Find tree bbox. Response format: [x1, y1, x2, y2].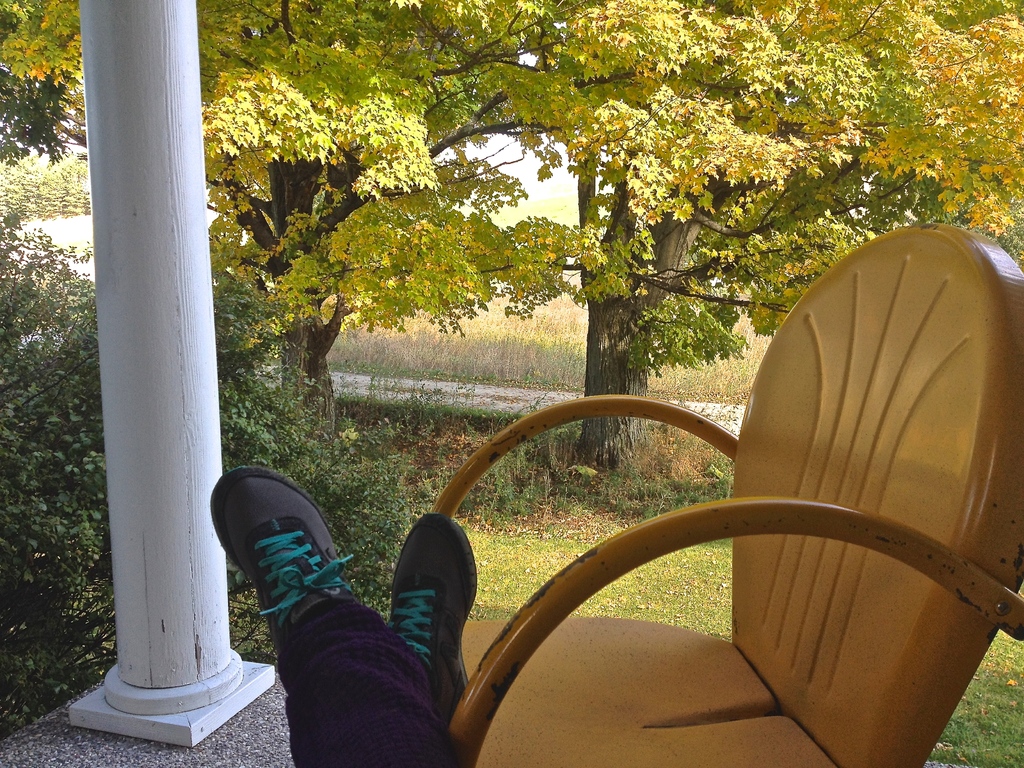
[438, 0, 1023, 462].
